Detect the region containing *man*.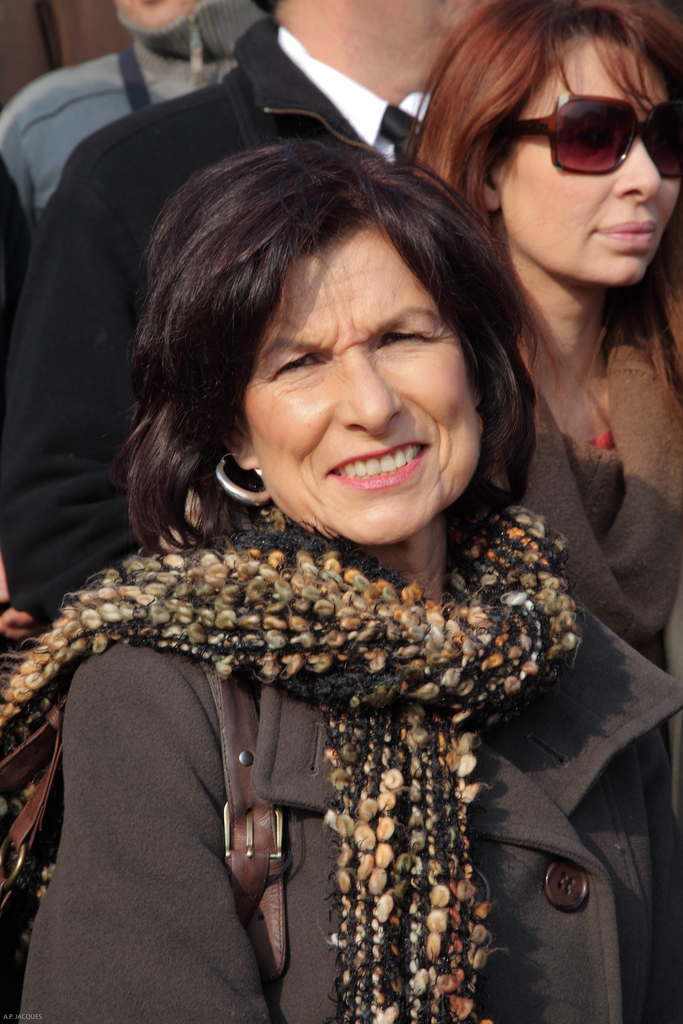
(x1=0, y1=0, x2=558, y2=653).
